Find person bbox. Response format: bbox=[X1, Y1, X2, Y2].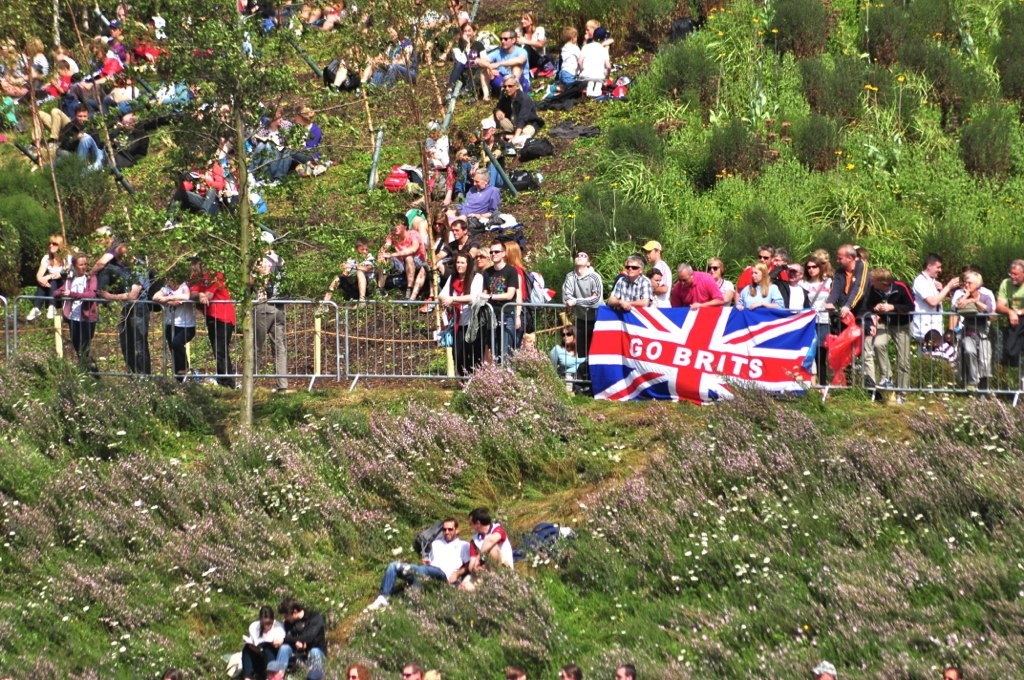
bbox=[742, 242, 778, 287].
